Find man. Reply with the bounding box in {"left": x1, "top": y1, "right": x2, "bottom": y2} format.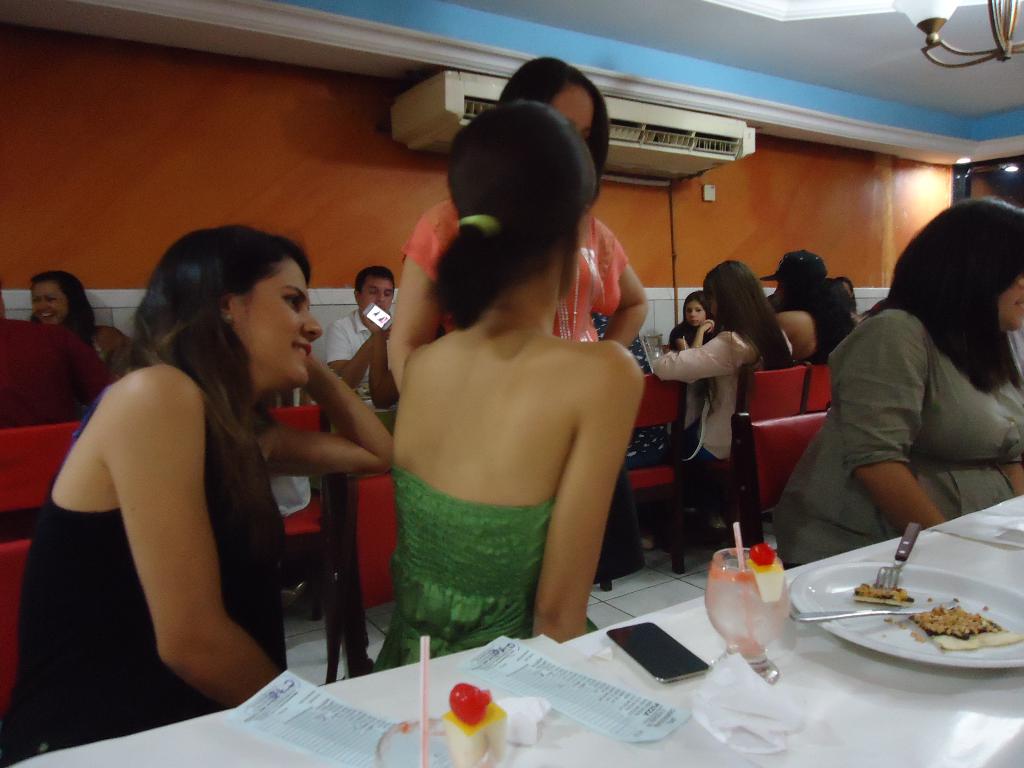
{"left": 323, "top": 268, "right": 396, "bottom": 387}.
